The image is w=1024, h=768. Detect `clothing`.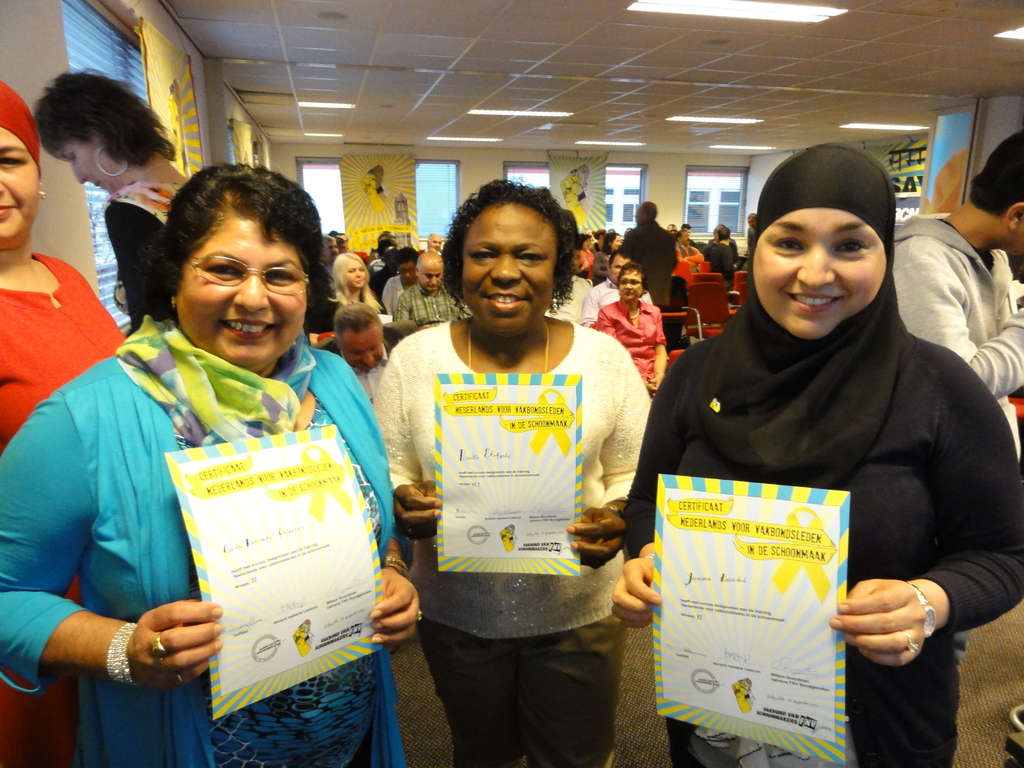
Detection: x1=573, y1=244, x2=593, y2=280.
